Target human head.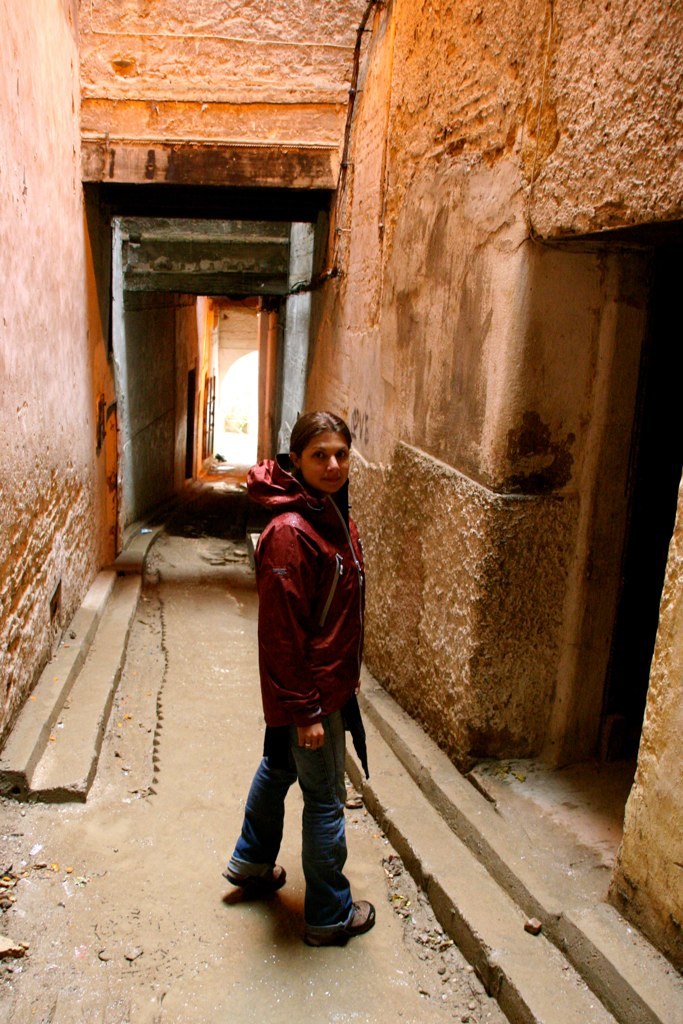
Target region: 275,403,349,484.
